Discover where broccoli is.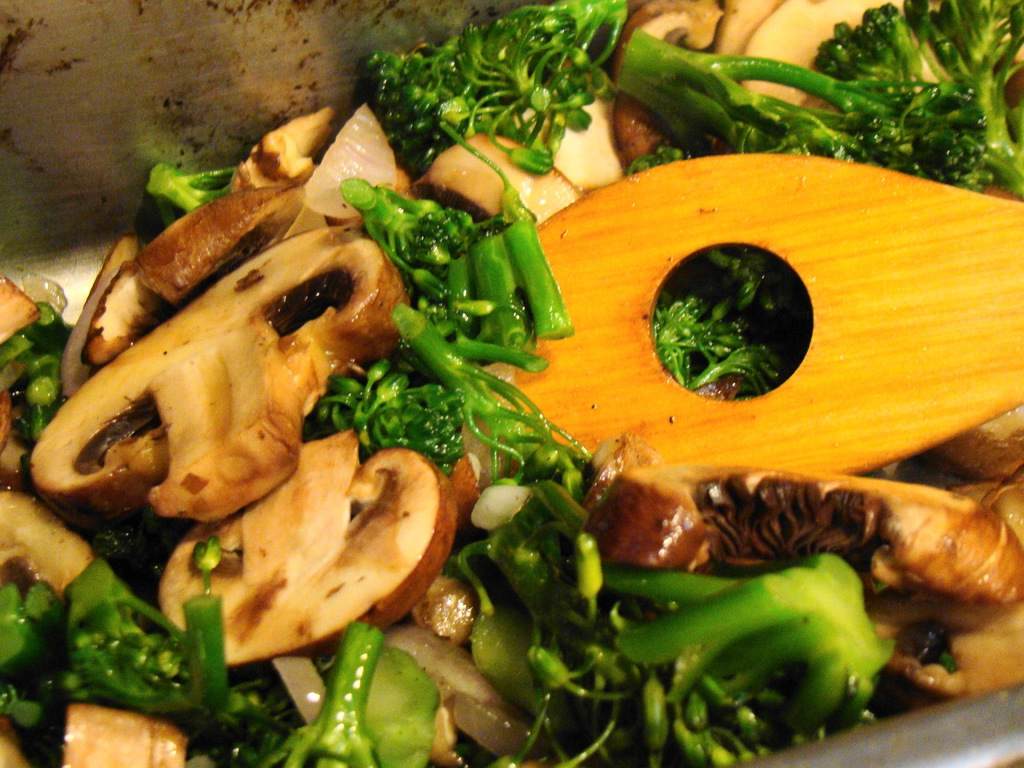
Discovered at bbox=[362, 0, 631, 193].
